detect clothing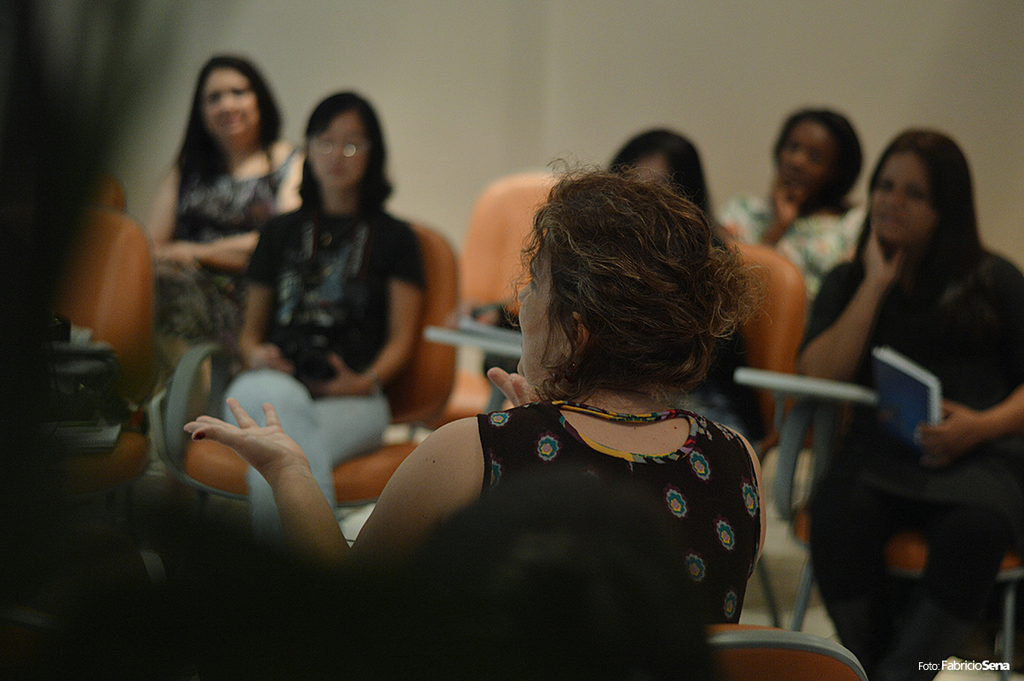
[478, 403, 755, 626]
